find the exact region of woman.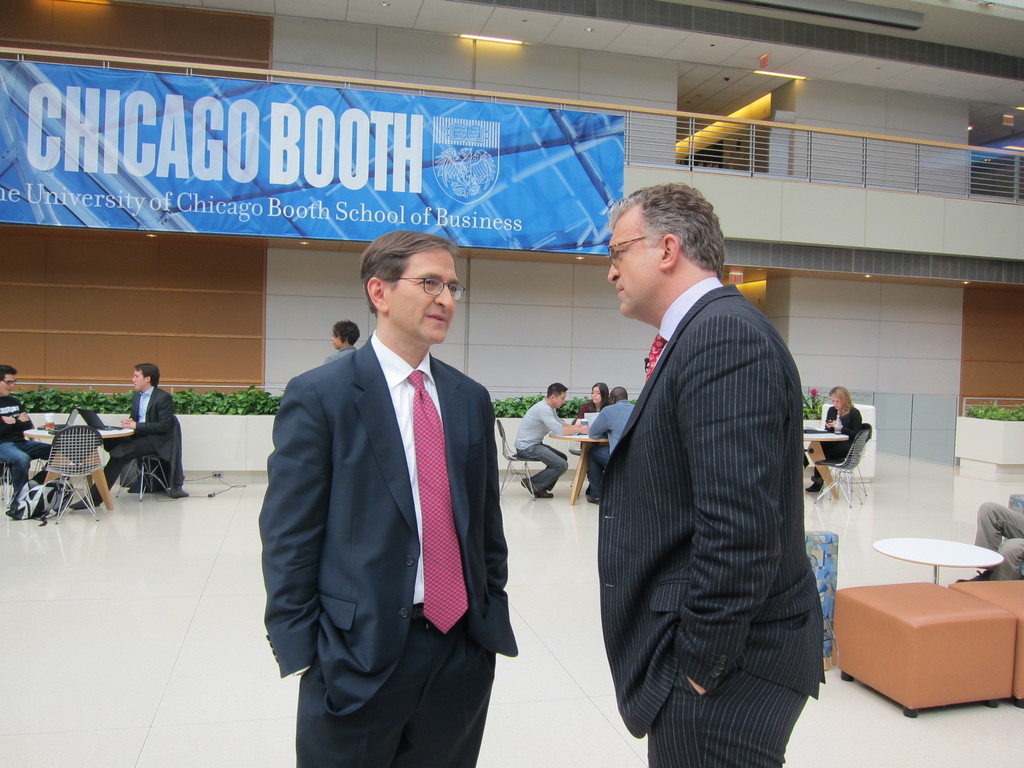
Exact region: [x1=573, y1=379, x2=609, y2=429].
